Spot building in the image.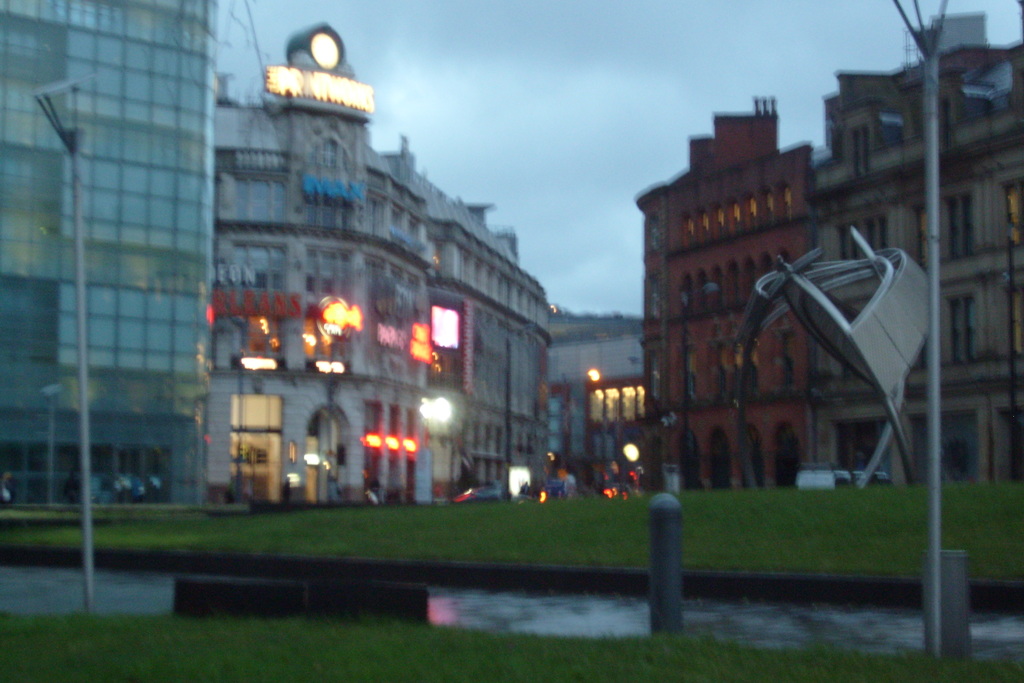
building found at rect(0, 0, 220, 503).
